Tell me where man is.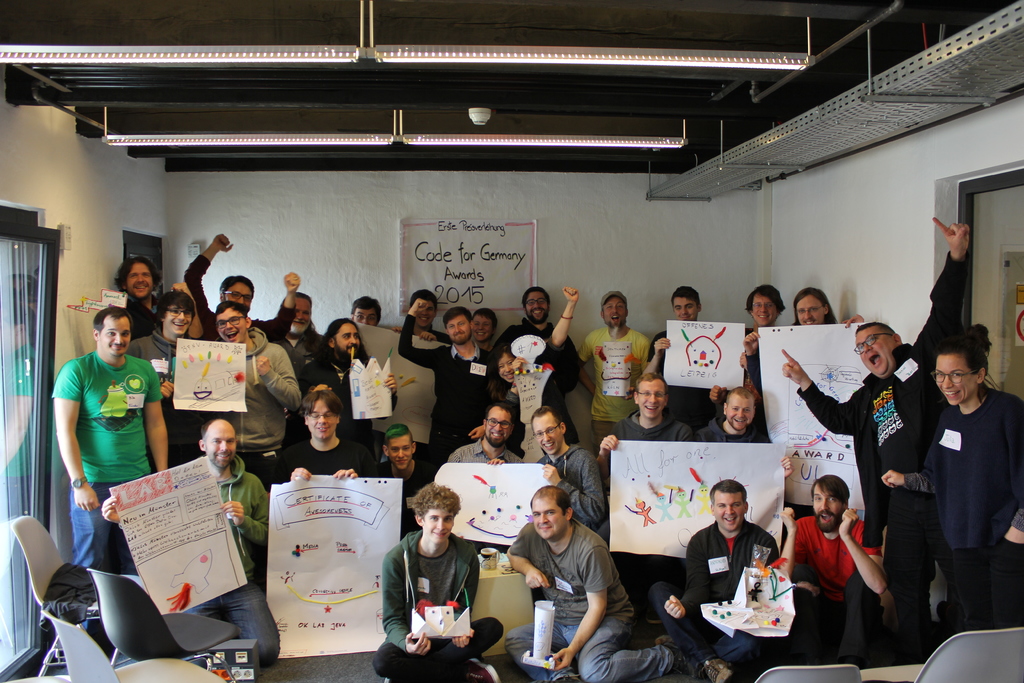
man is at x1=109 y1=258 x2=165 y2=340.
